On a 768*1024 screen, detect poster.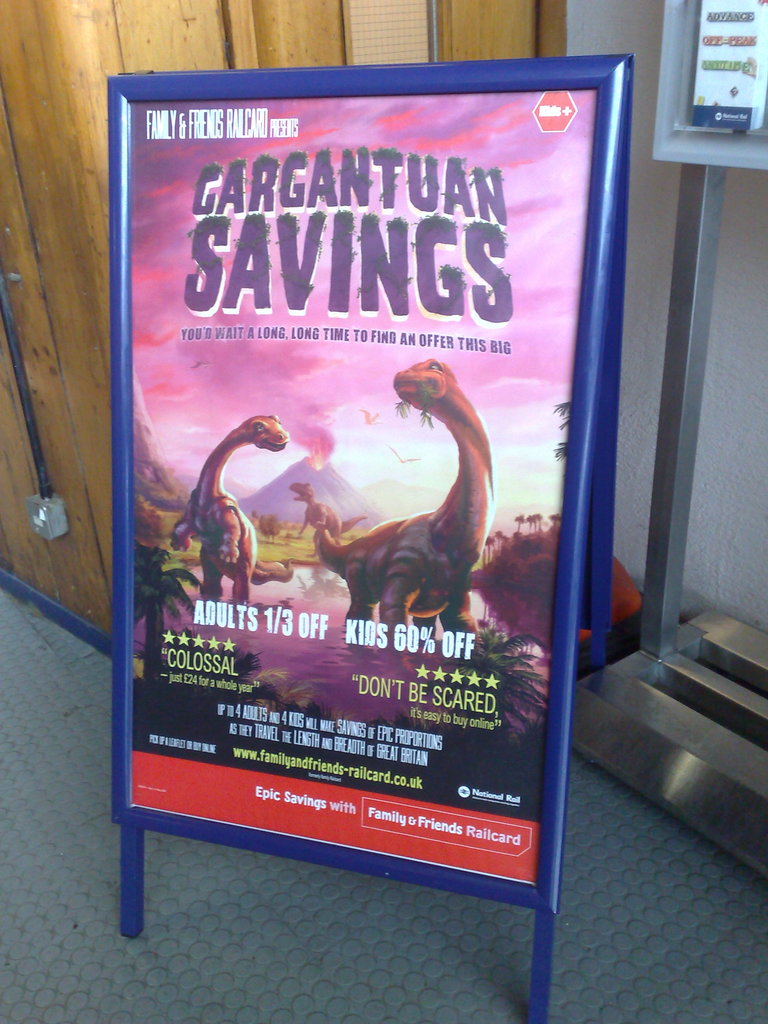
(689,3,759,132).
